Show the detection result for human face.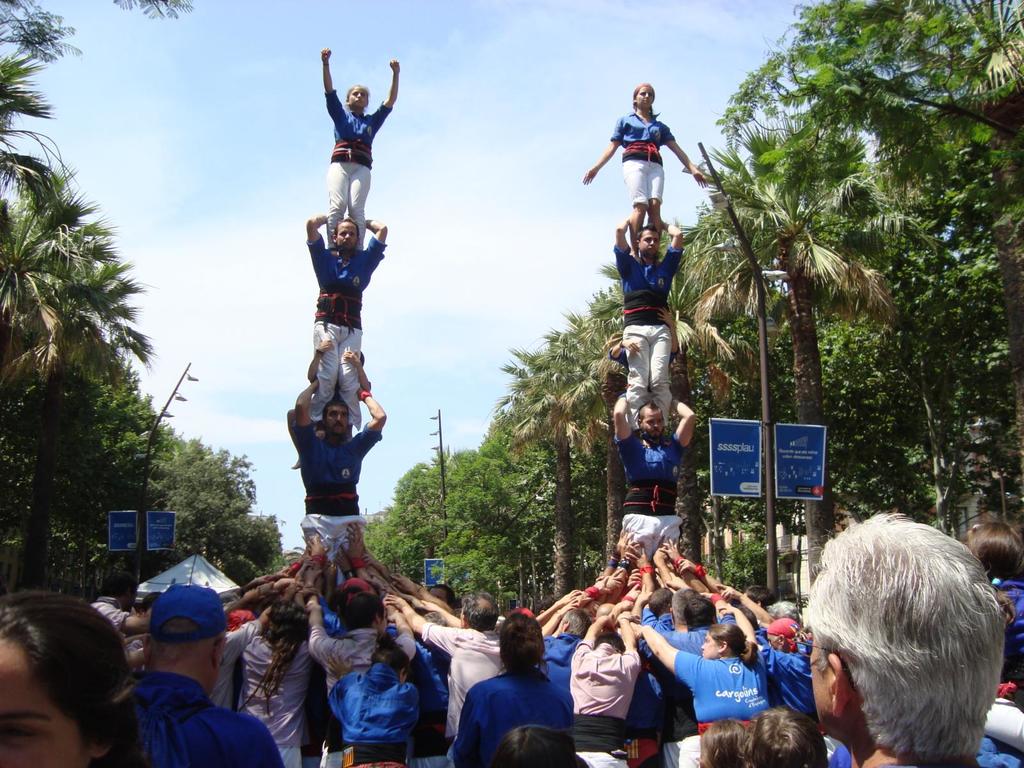
[702, 634, 722, 660].
